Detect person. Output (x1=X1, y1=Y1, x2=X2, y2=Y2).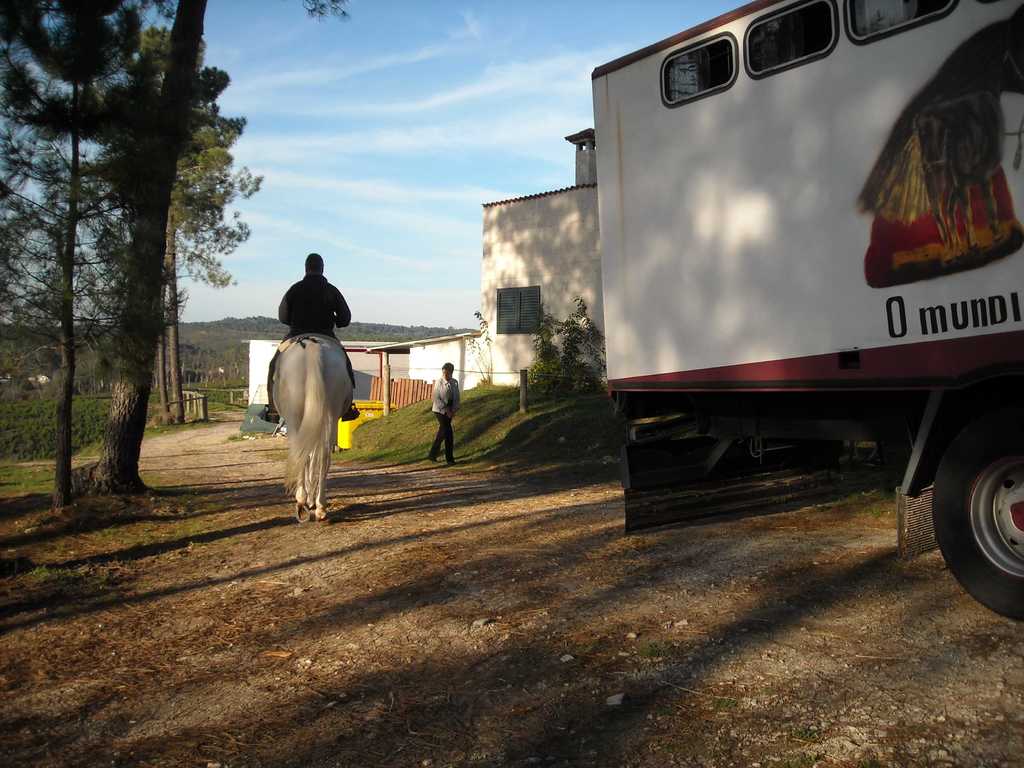
(x1=258, y1=244, x2=359, y2=420).
